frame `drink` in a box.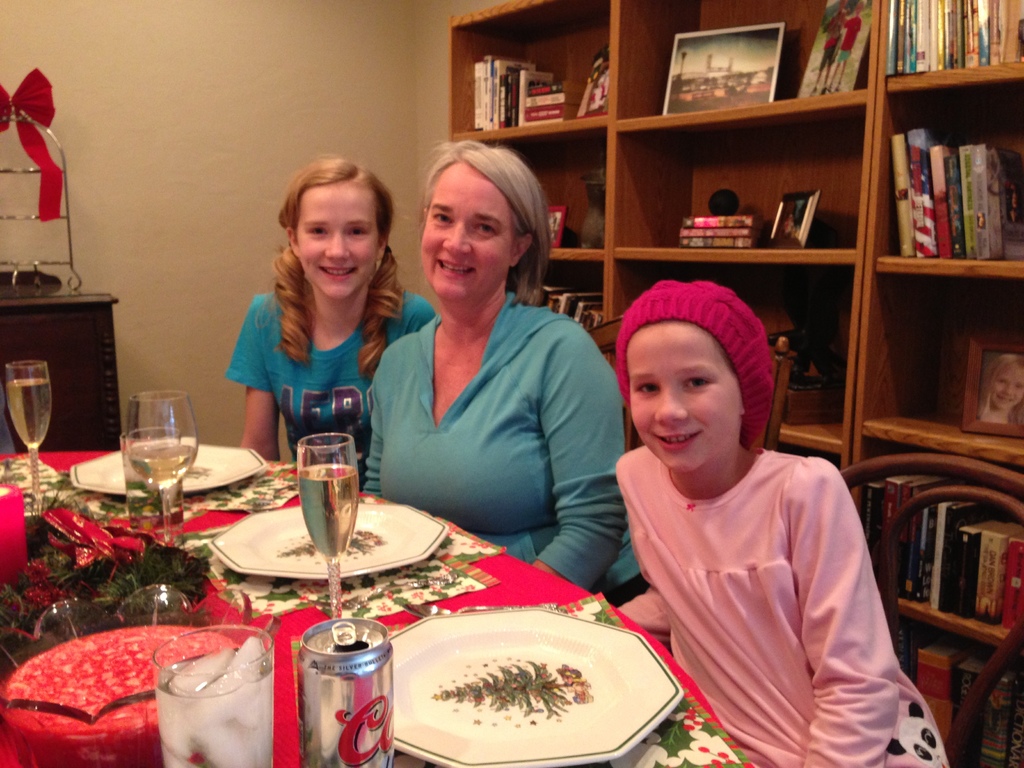
(304, 463, 357, 554).
